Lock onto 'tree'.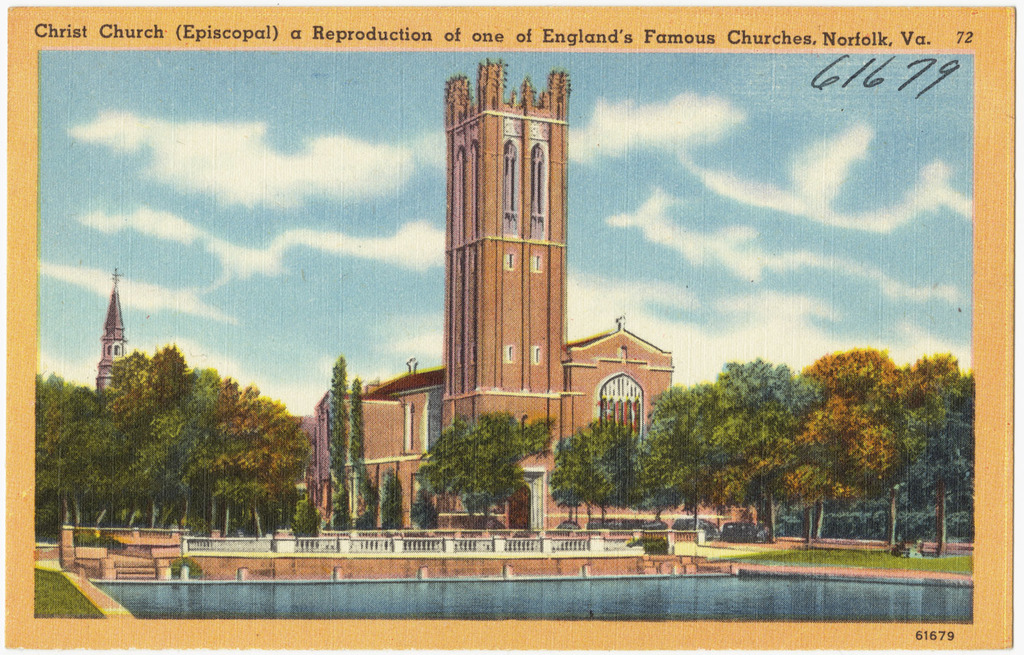
Locked: pyautogui.locateOnScreen(319, 348, 354, 538).
